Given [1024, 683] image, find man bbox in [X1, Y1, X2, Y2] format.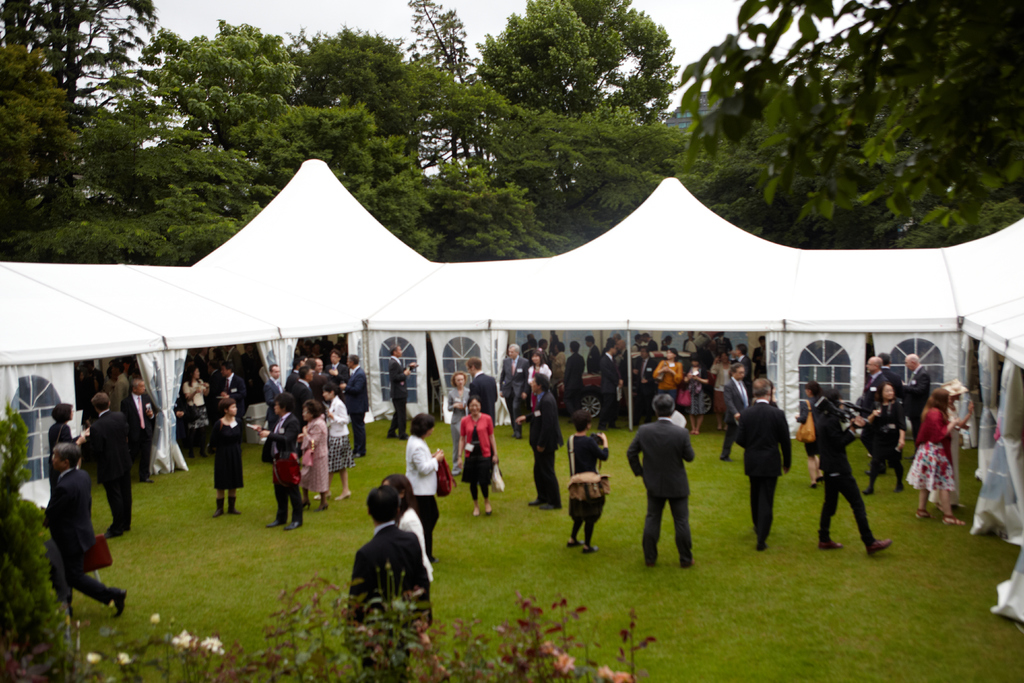
[262, 363, 285, 429].
